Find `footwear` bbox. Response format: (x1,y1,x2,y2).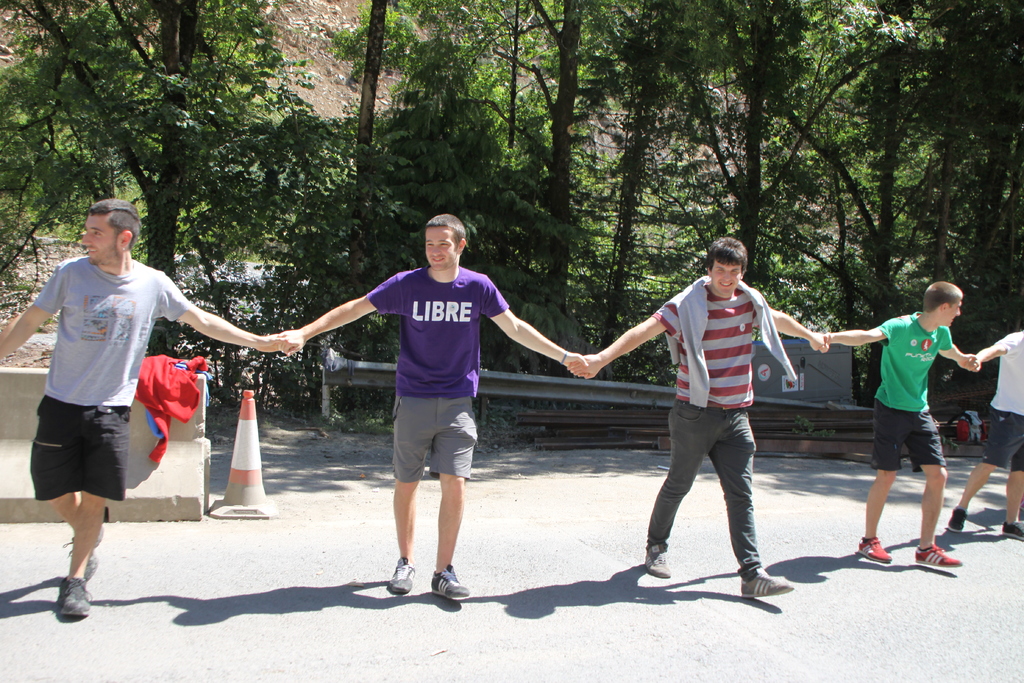
(947,504,968,536).
